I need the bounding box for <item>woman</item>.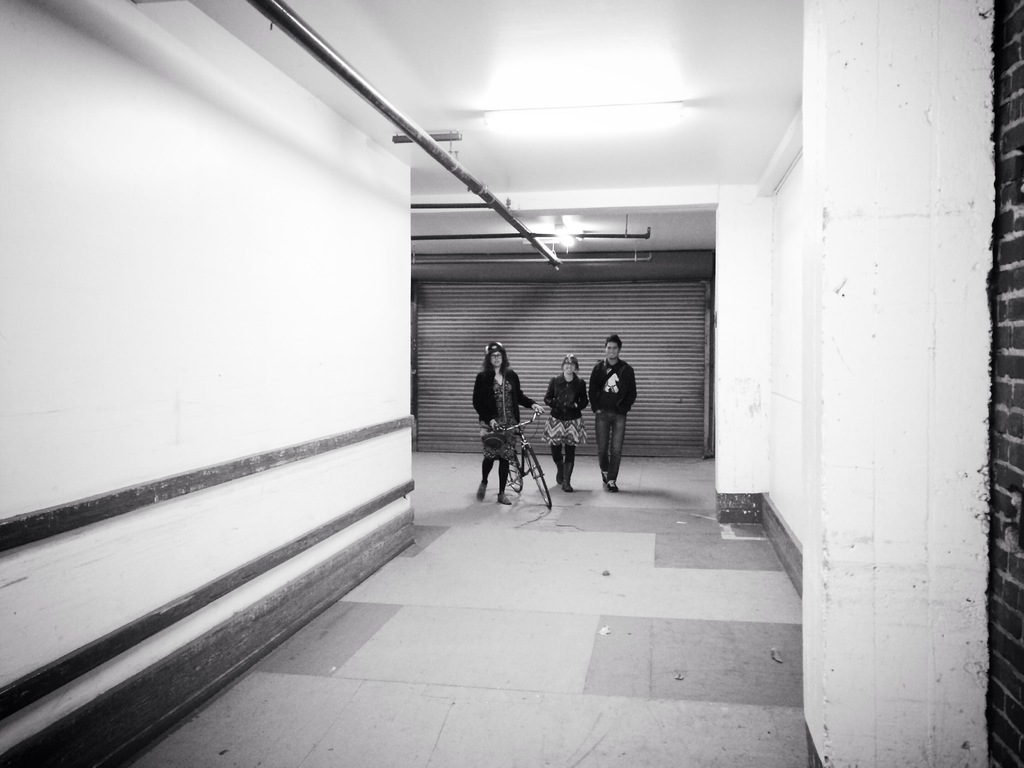
Here it is: [x1=462, y1=336, x2=536, y2=516].
